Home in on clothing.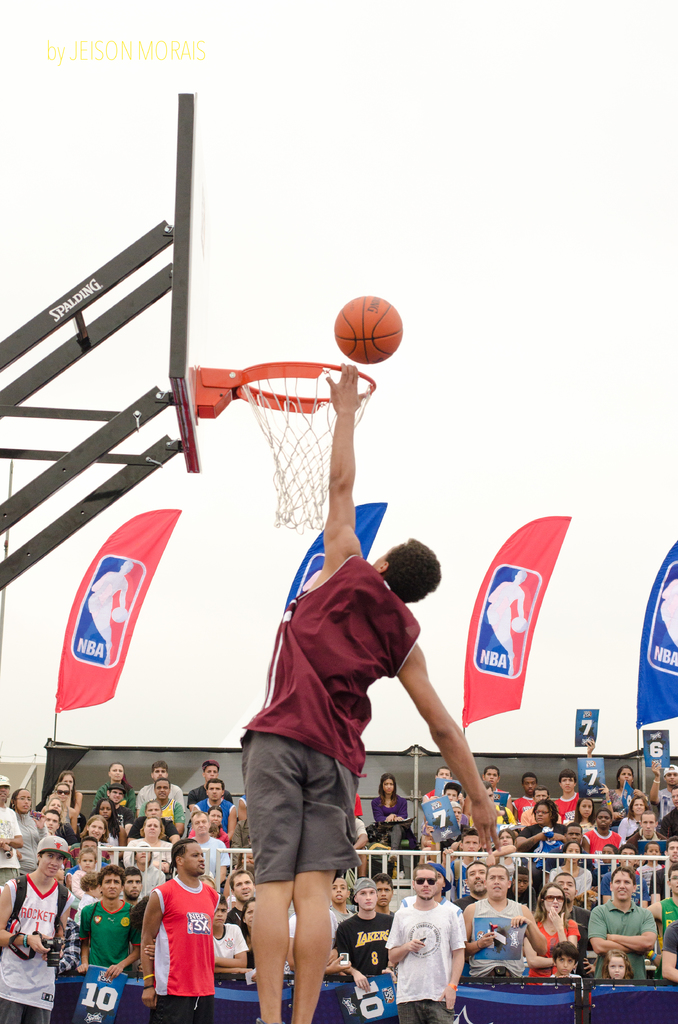
Homed in at bbox=[225, 897, 260, 935].
